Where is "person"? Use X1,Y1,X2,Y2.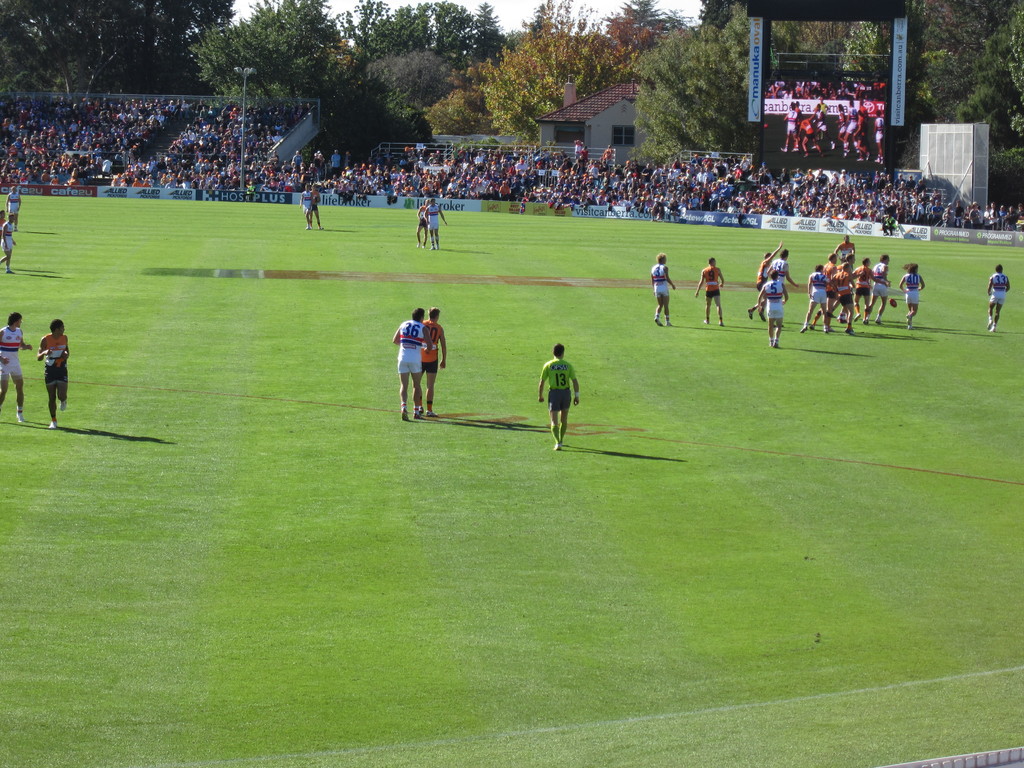
758,271,792,348.
